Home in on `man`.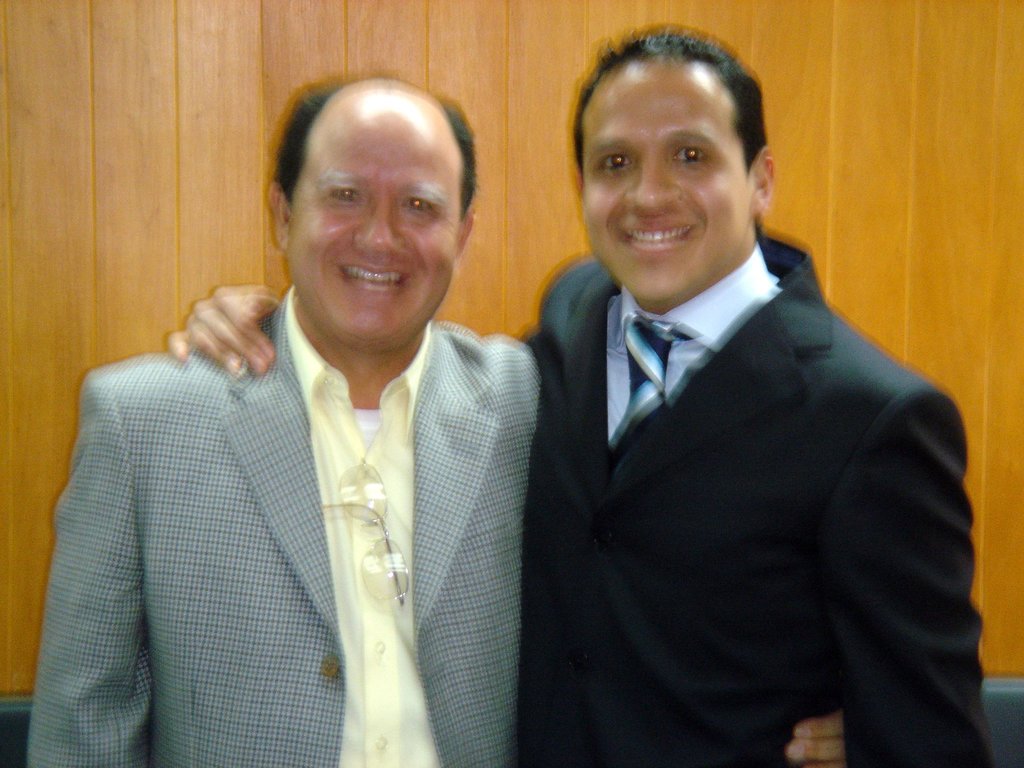
Homed in at <box>26,79,852,767</box>.
